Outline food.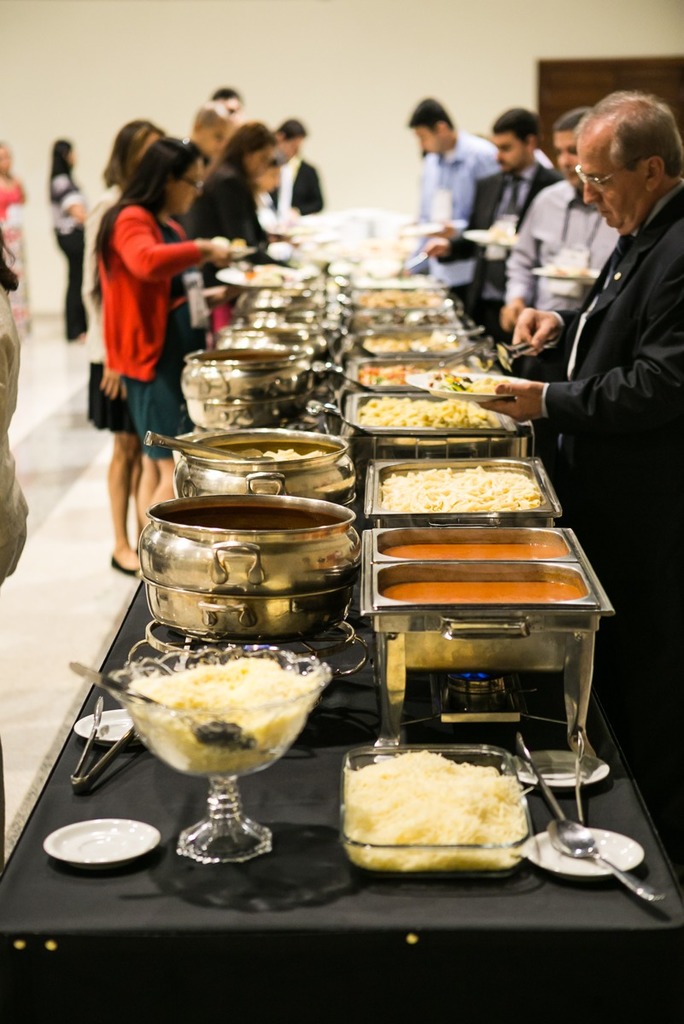
Outline: <bbox>489, 221, 514, 242</bbox>.
